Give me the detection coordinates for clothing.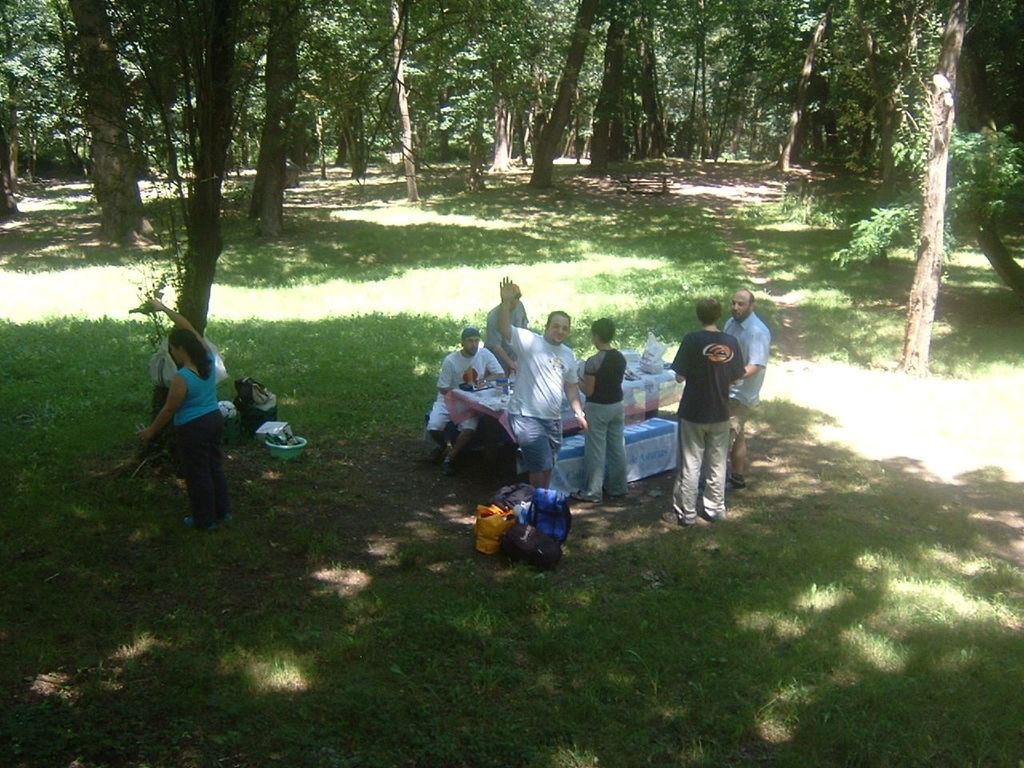
bbox=[658, 300, 762, 521].
